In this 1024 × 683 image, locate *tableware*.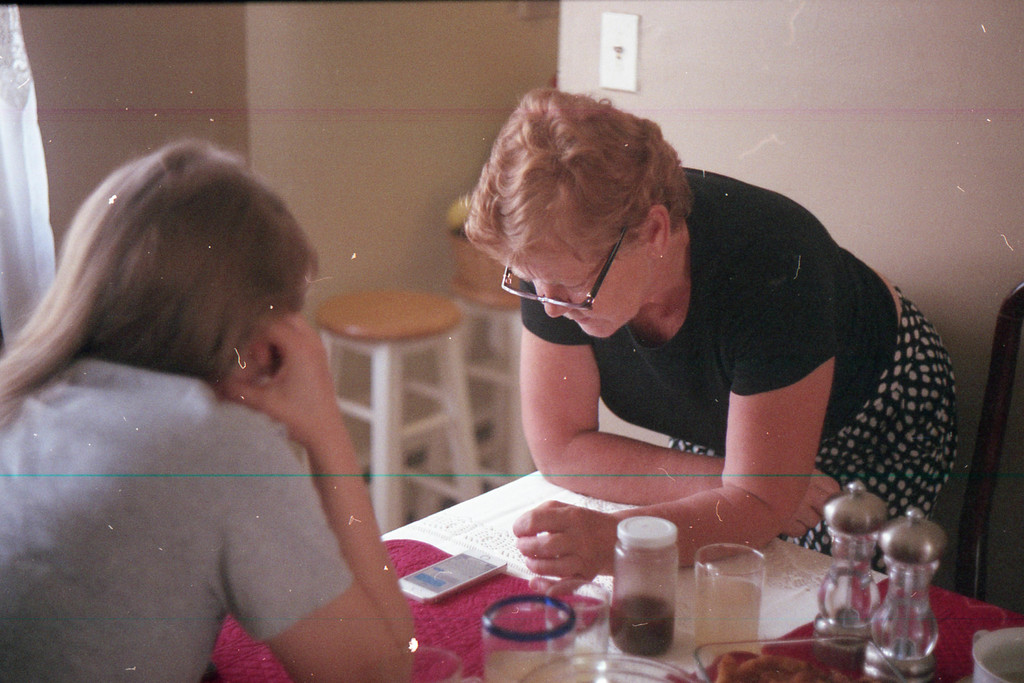
Bounding box: <region>483, 593, 579, 682</region>.
